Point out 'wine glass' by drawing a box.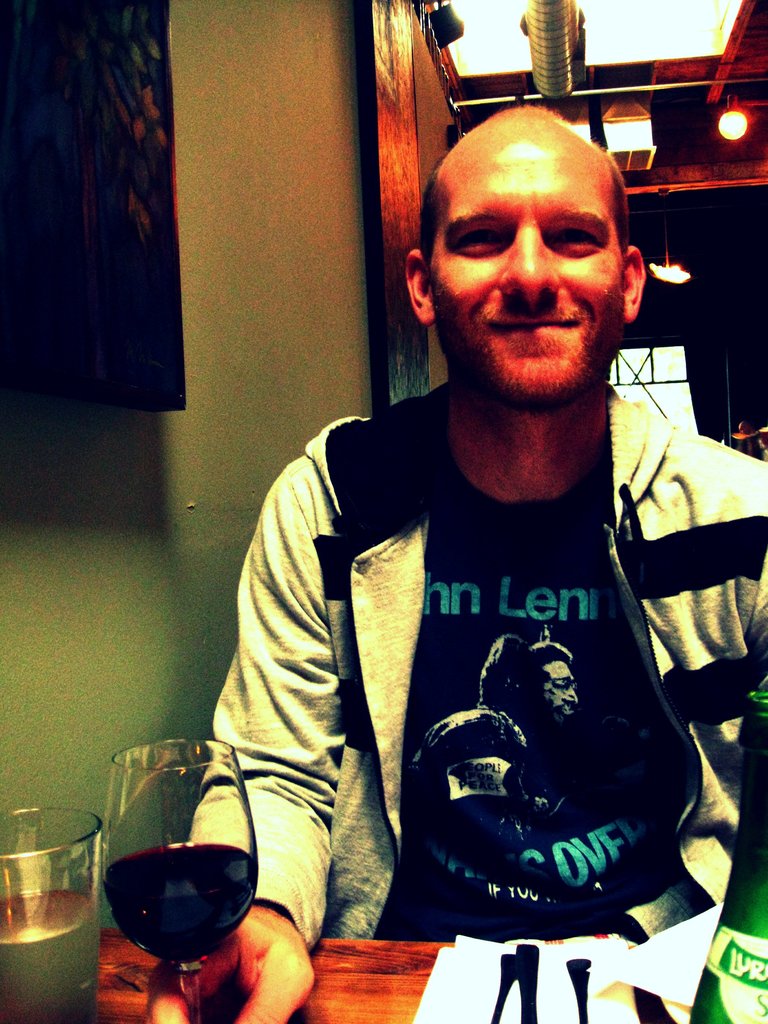
108 739 265 1023.
